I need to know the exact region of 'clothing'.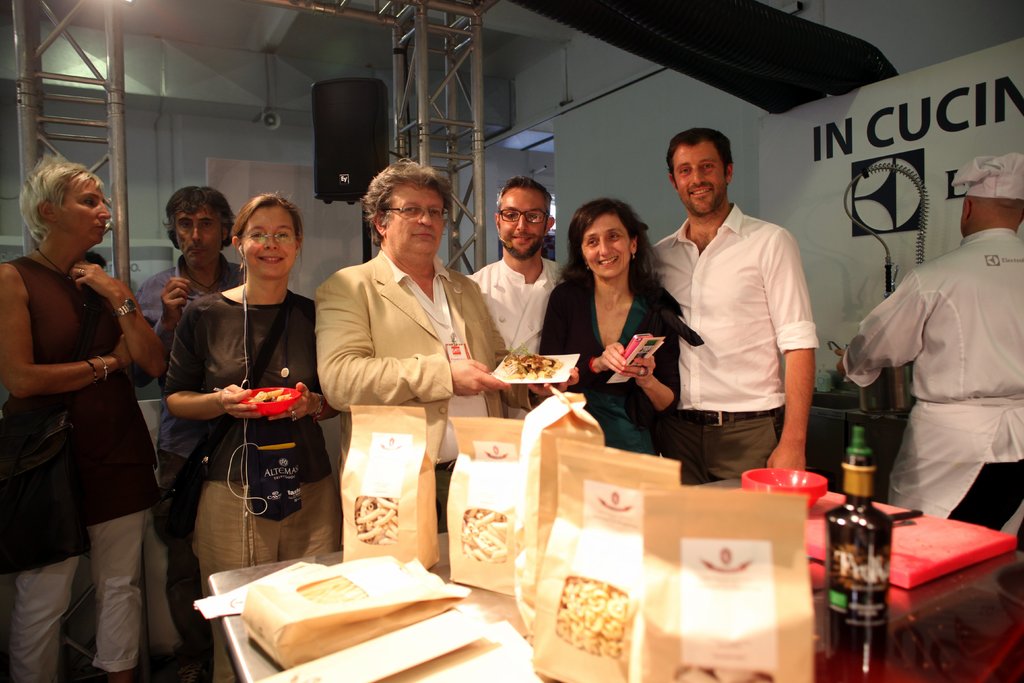
Region: bbox(159, 284, 340, 682).
